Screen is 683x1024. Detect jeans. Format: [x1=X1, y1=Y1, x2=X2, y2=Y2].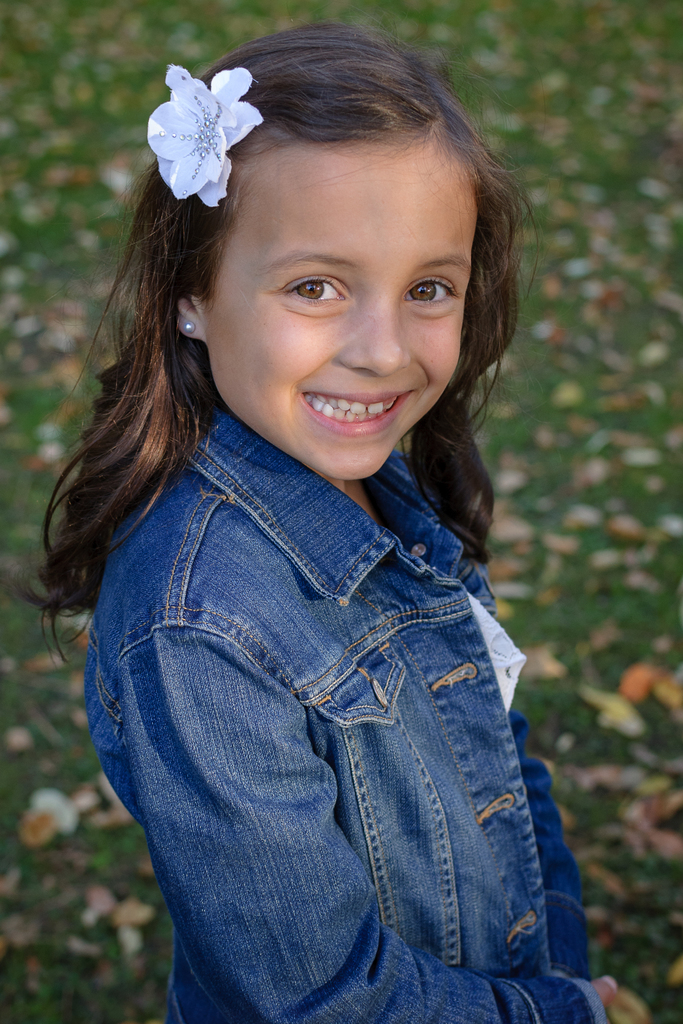
[x1=101, y1=414, x2=604, y2=1023].
